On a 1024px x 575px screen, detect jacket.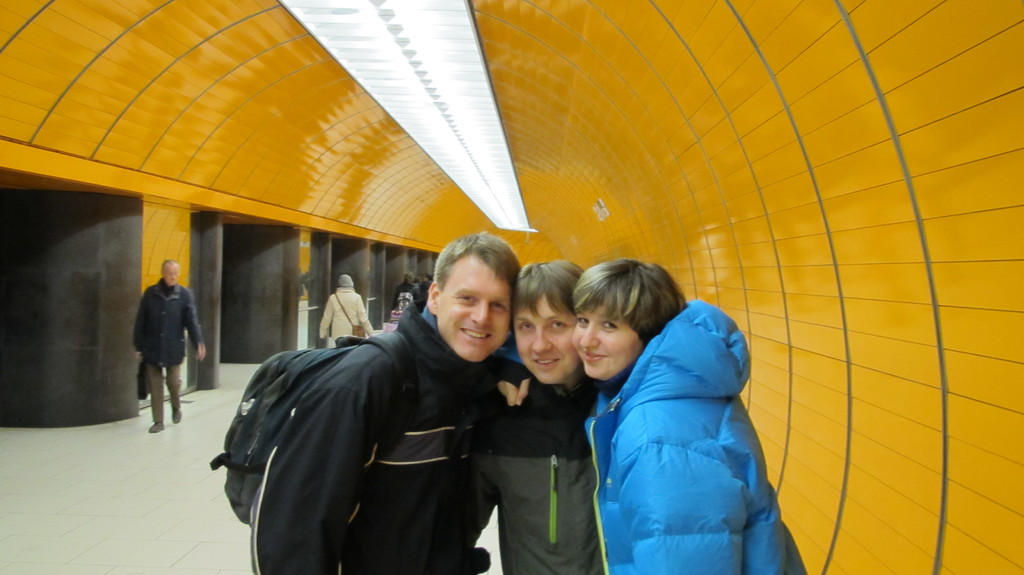
box(586, 283, 808, 574).
